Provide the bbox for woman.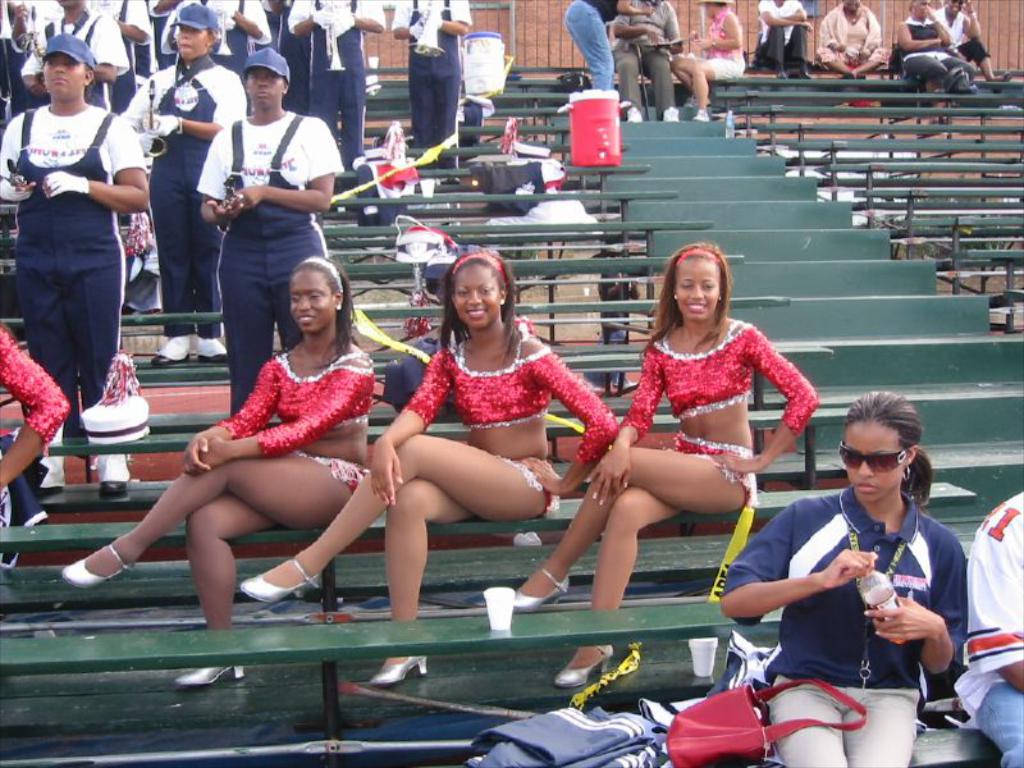
79/243/396/635.
